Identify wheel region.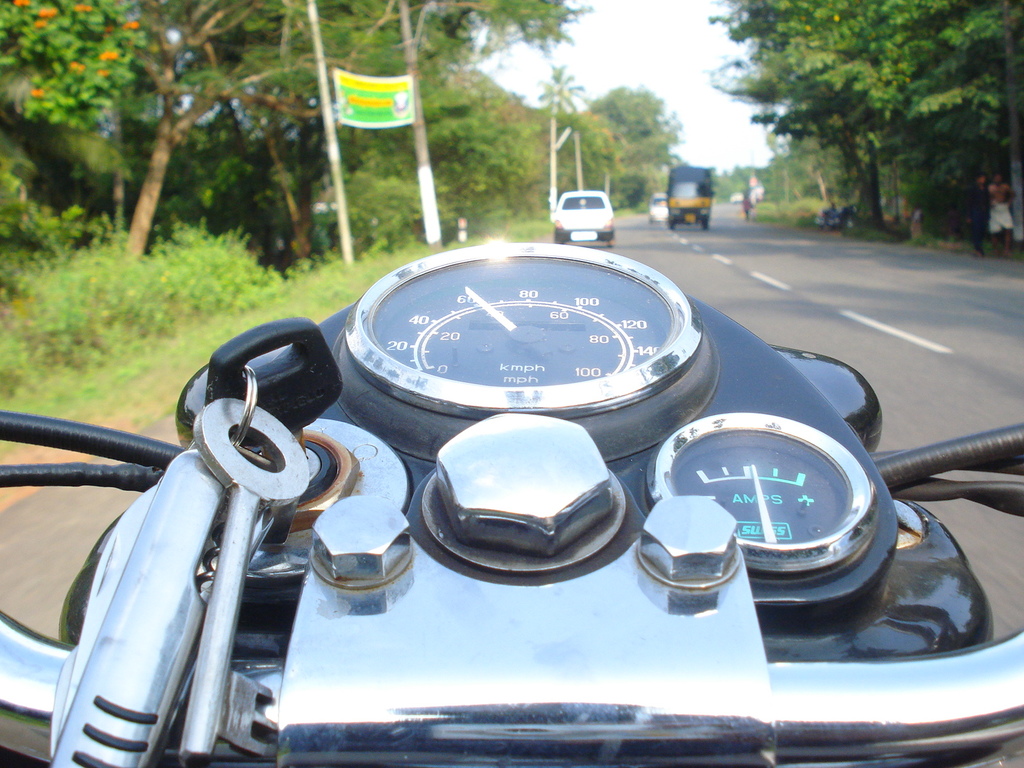
Region: [607,239,612,247].
